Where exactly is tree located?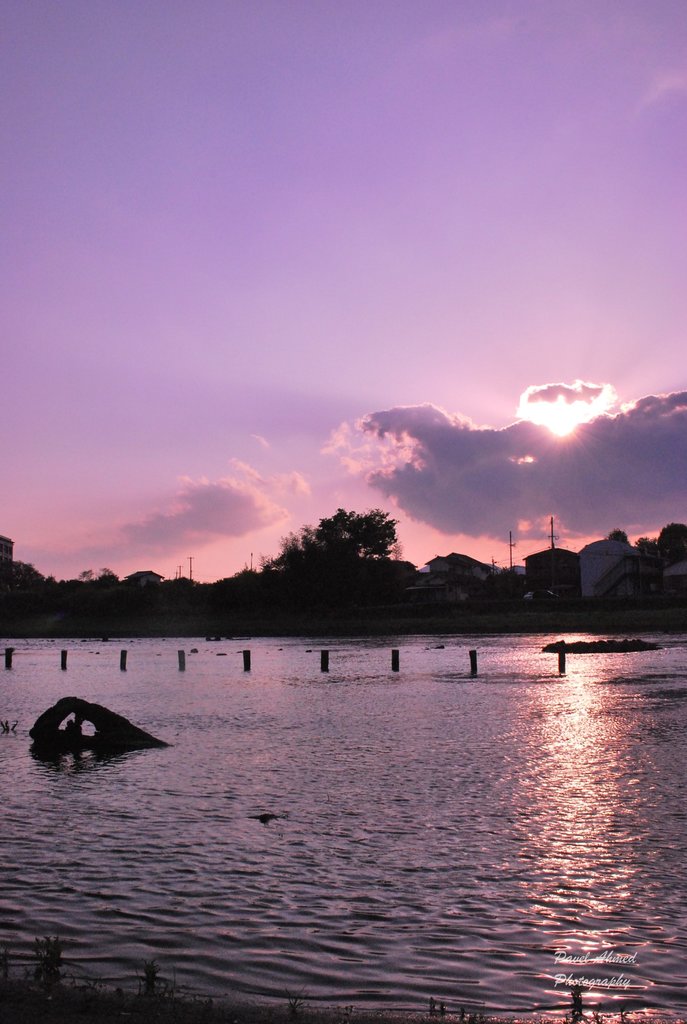
Its bounding box is {"x1": 280, "y1": 504, "x2": 402, "y2": 637}.
